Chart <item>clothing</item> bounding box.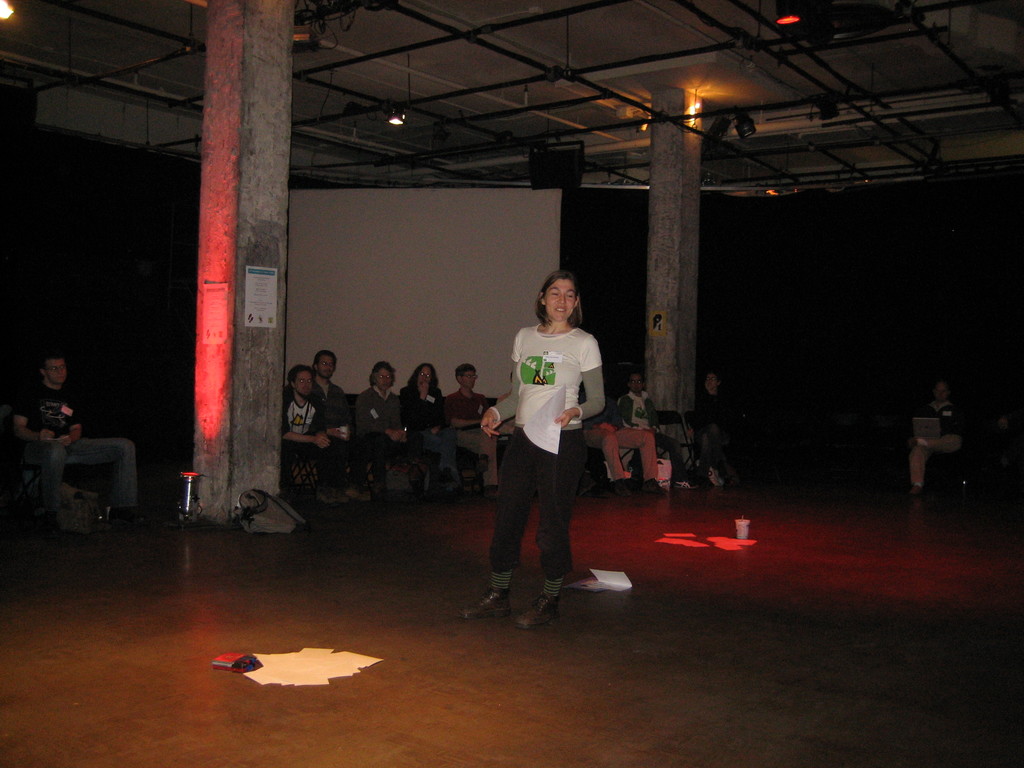
Charted: <box>691,392,733,461</box>.
